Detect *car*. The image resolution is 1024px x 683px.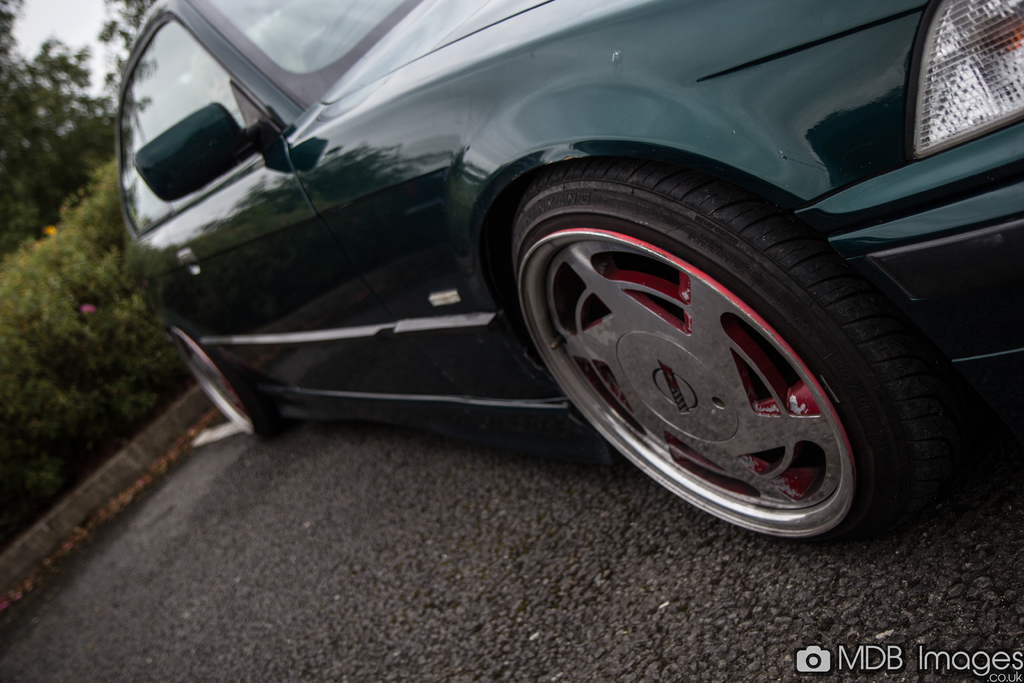
Rect(77, 0, 995, 548).
